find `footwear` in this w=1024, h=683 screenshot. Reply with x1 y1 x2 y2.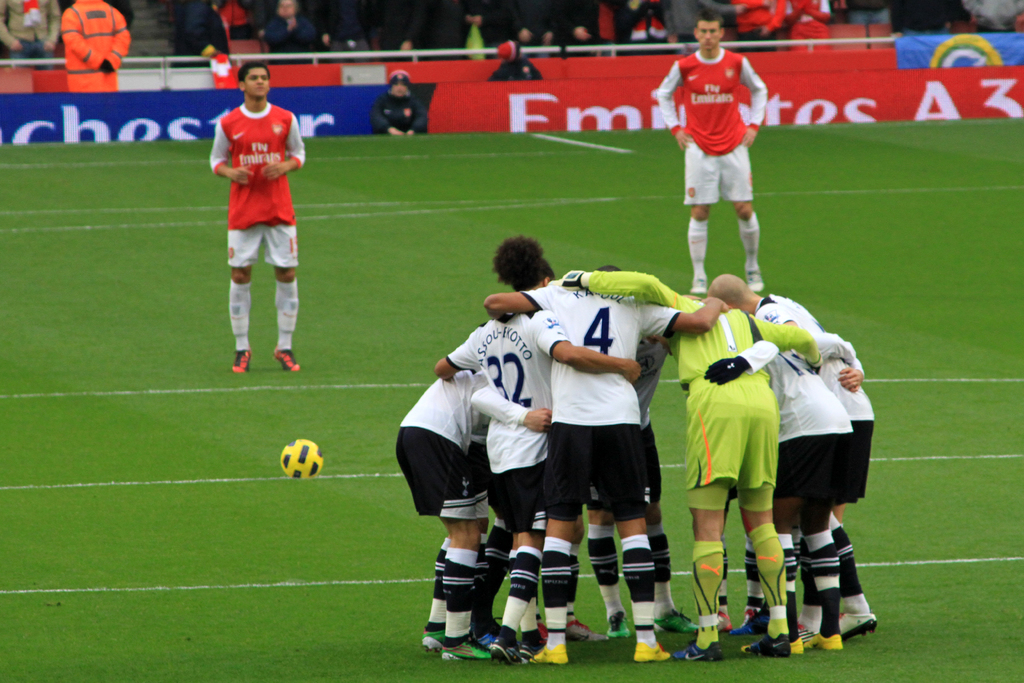
417 628 447 654.
